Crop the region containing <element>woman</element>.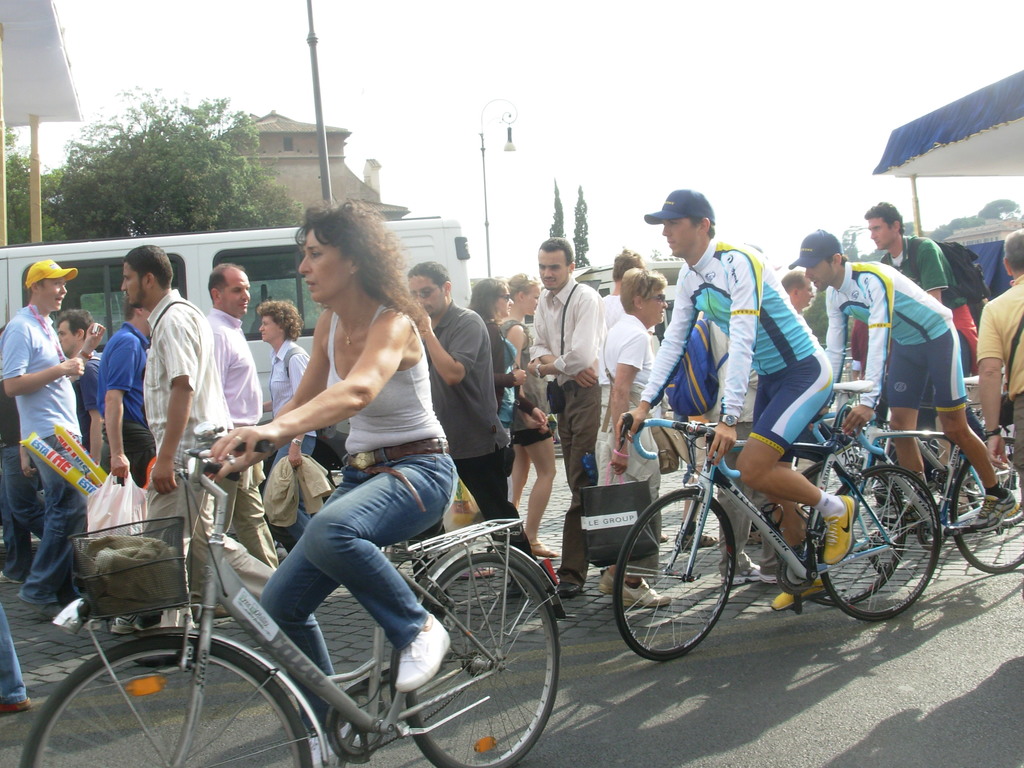
Crop region: left=596, top=266, right=663, bottom=600.
